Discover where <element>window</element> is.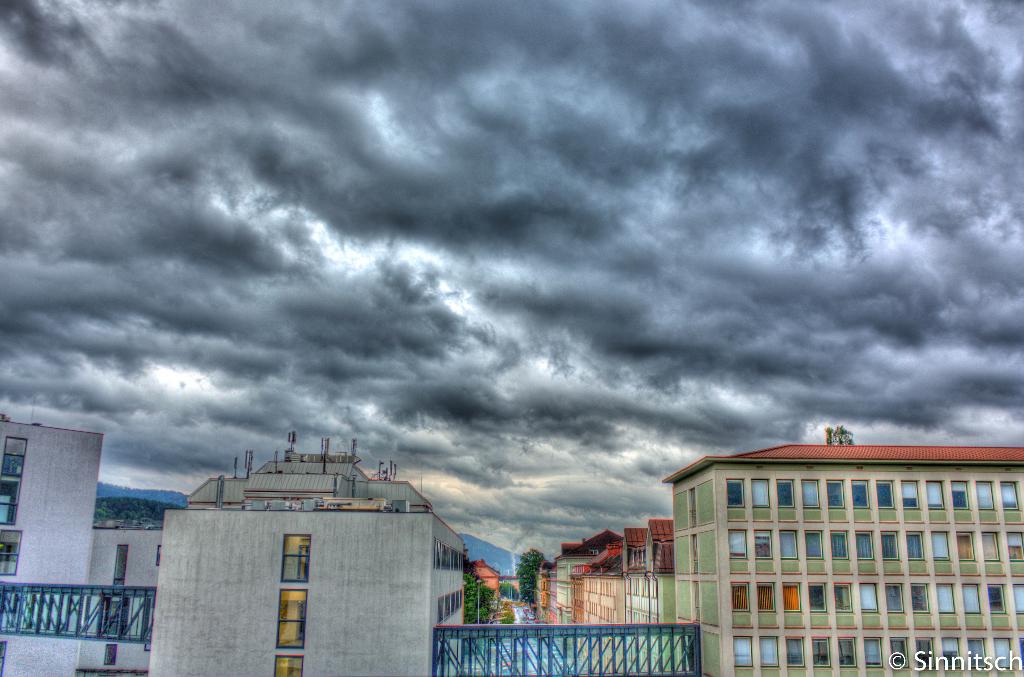
Discovered at 261:537:303:640.
